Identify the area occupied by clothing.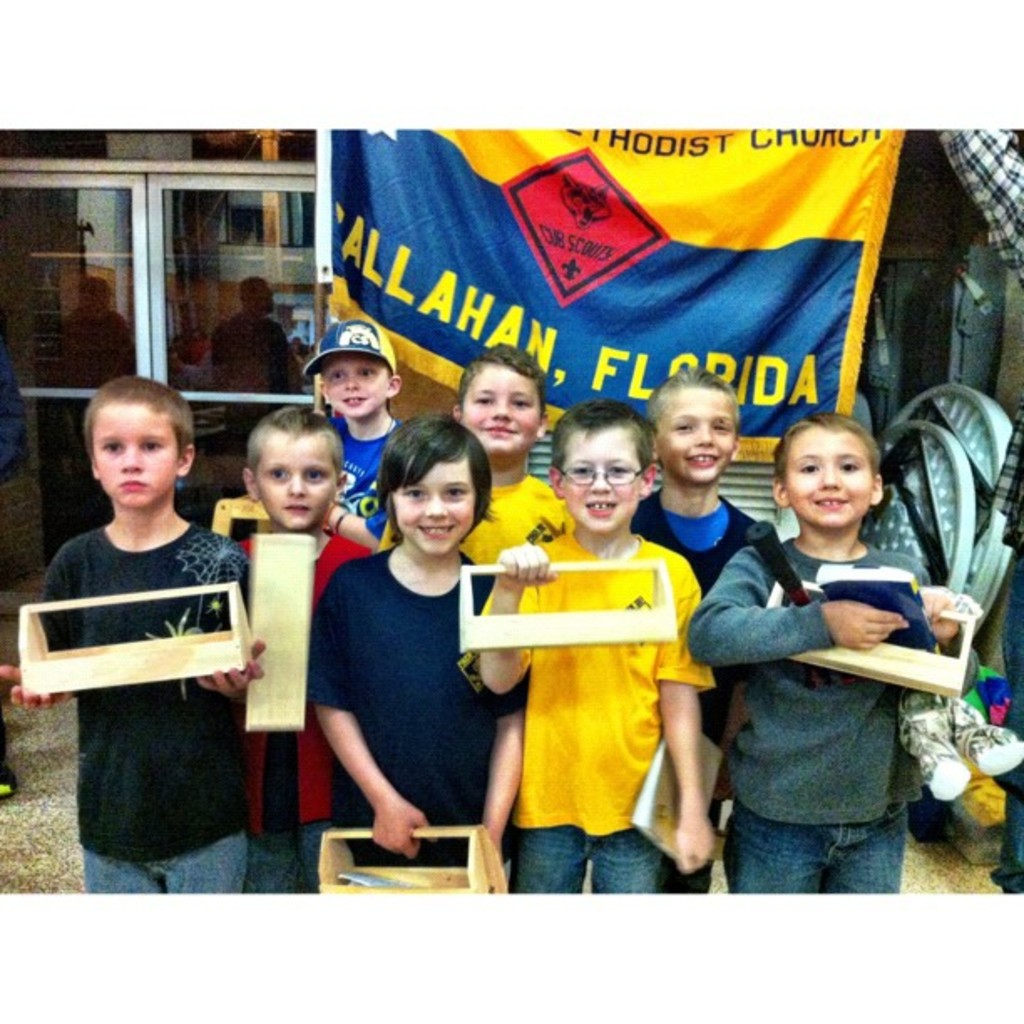
Area: left=689, top=535, right=930, bottom=895.
